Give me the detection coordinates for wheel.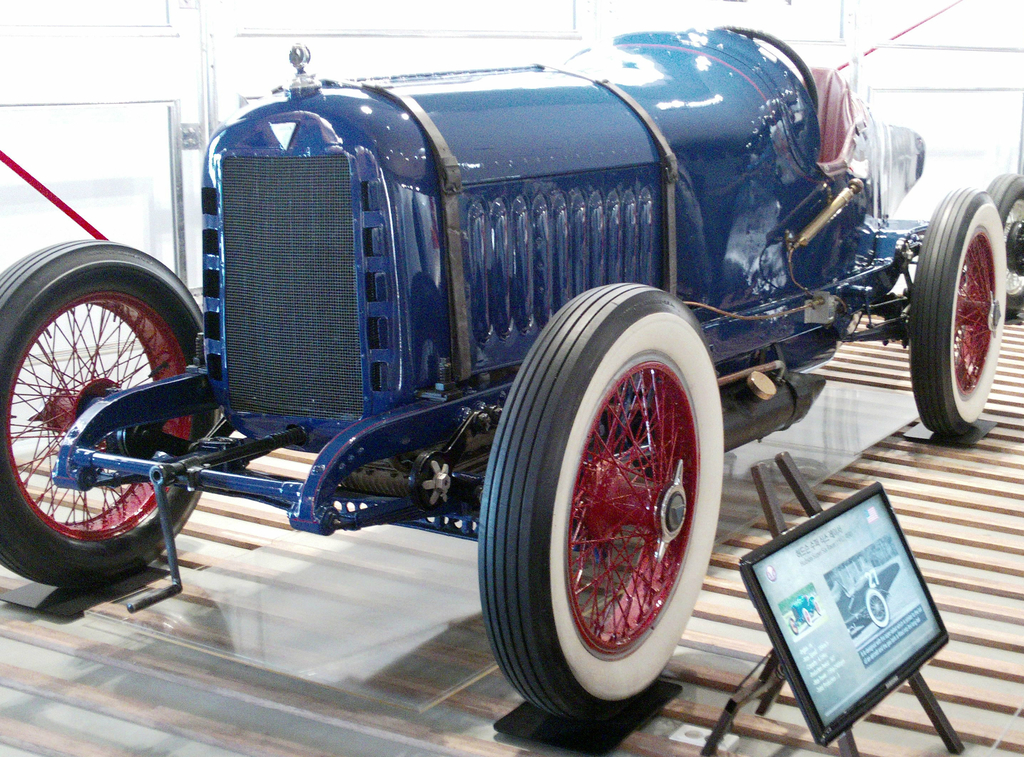
986:171:1023:314.
